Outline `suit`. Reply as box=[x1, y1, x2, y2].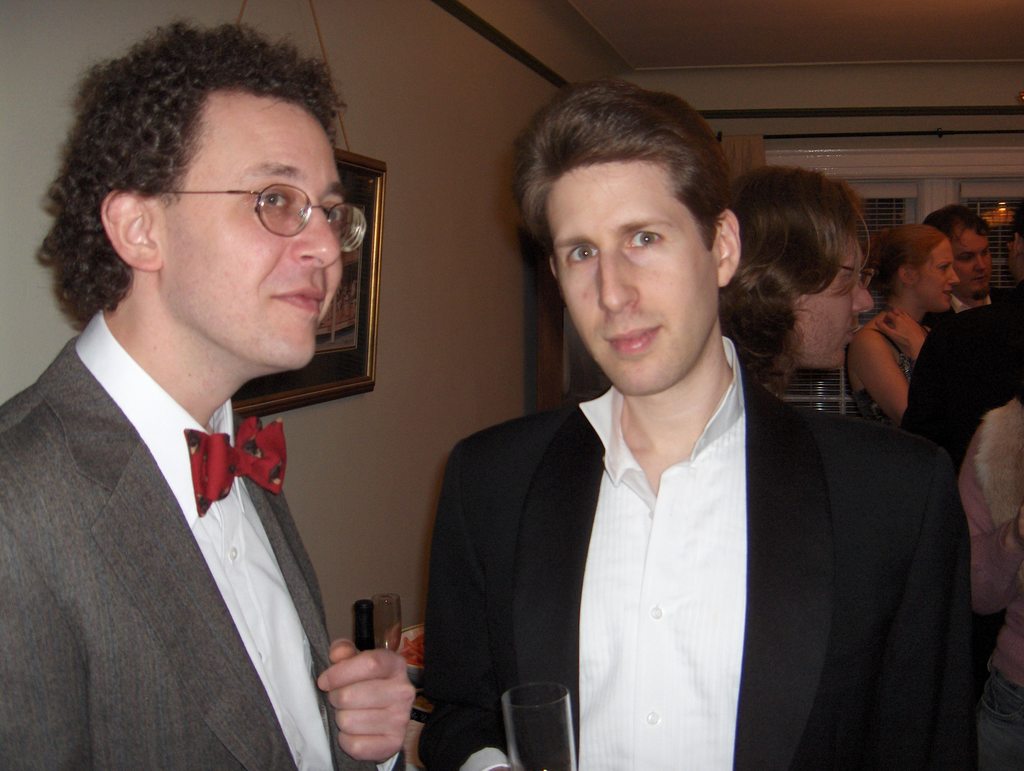
box=[13, 165, 346, 770].
